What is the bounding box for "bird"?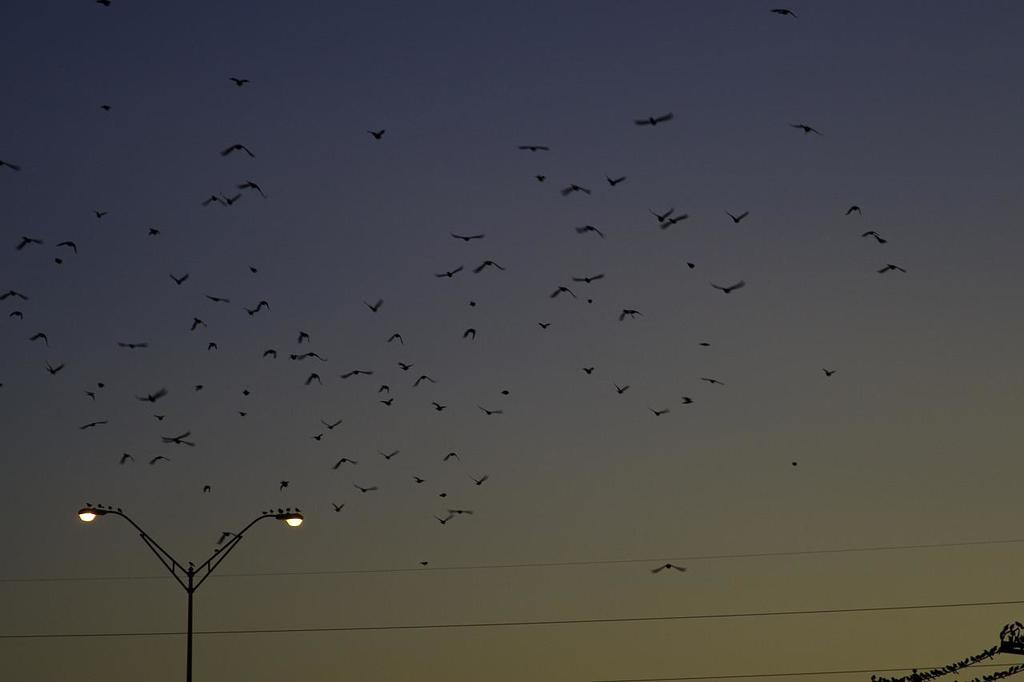
(846,202,858,217).
